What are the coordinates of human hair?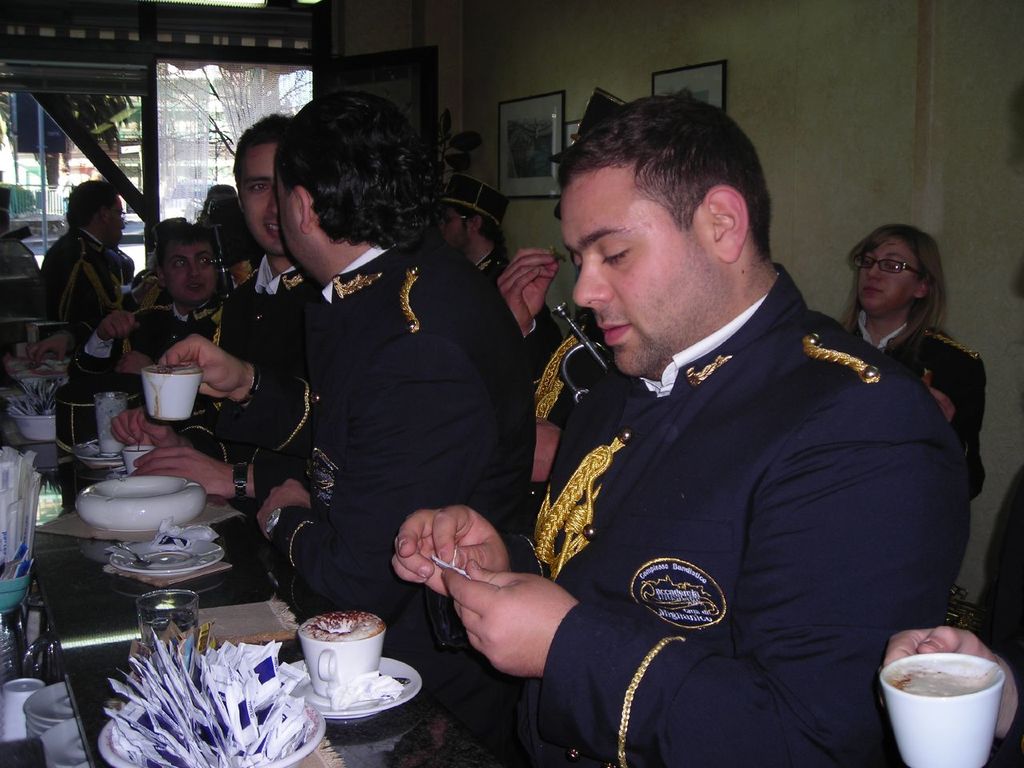
rect(544, 84, 776, 254).
